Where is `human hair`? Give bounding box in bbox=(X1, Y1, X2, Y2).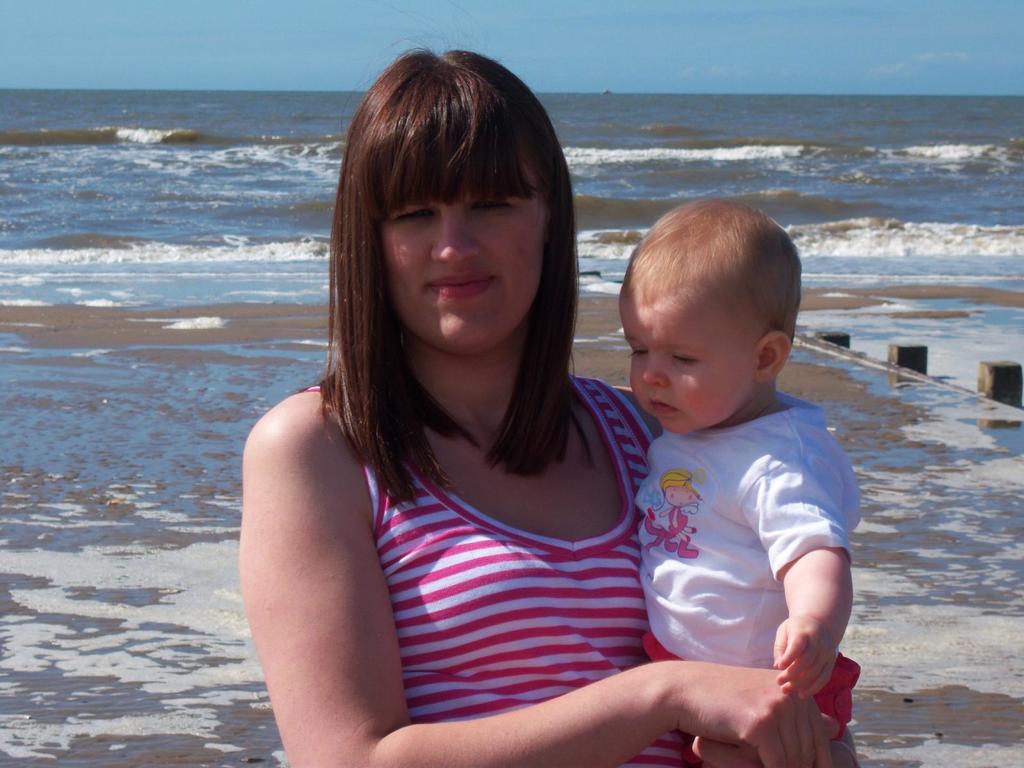
bbox=(325, 68, 594, 517).
